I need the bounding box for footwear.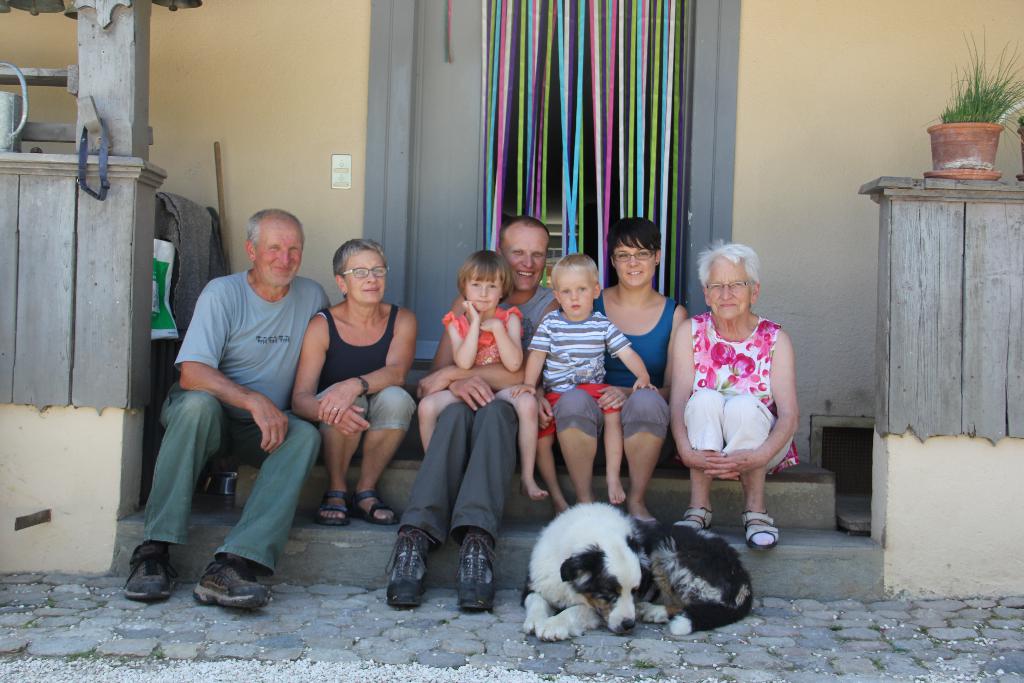
Here it is: Rect(352, 491, 399, 526).
